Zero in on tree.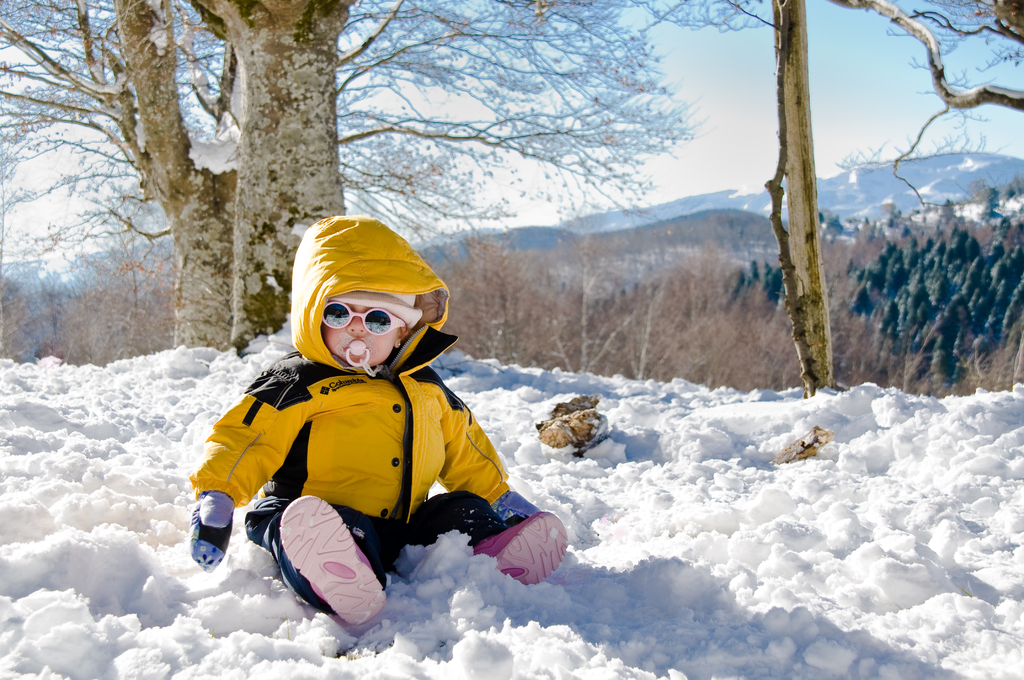
Zeroed in: bbox=(928, 331, 970, 390).
